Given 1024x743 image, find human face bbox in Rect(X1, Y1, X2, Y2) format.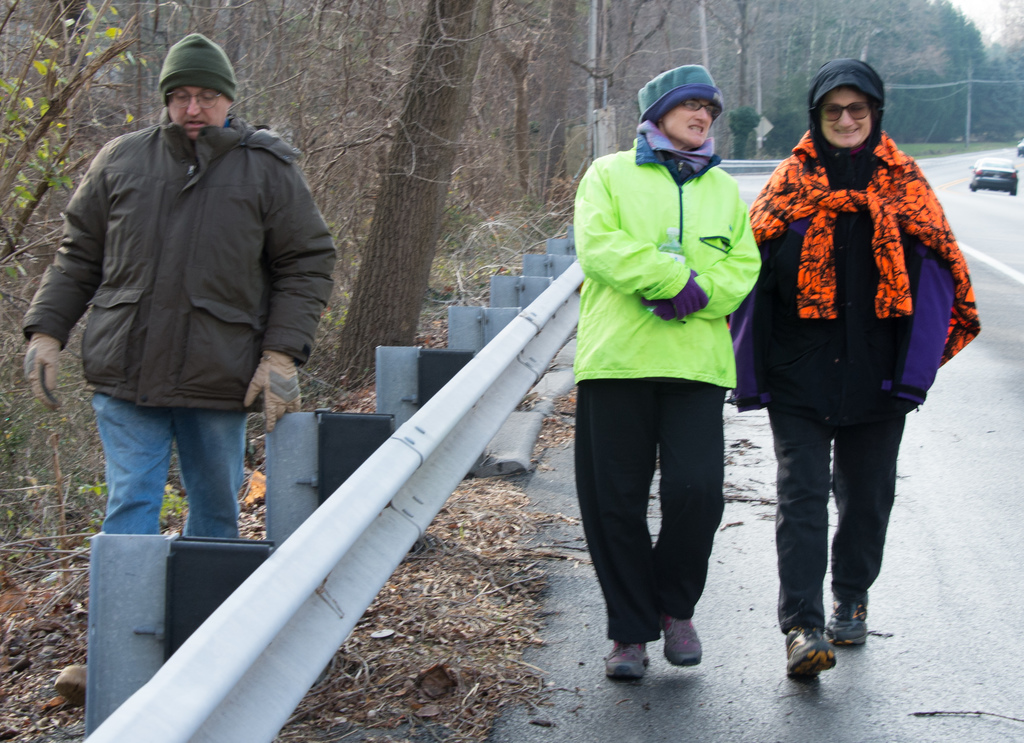
Rect(666, 101, 718, 147).
